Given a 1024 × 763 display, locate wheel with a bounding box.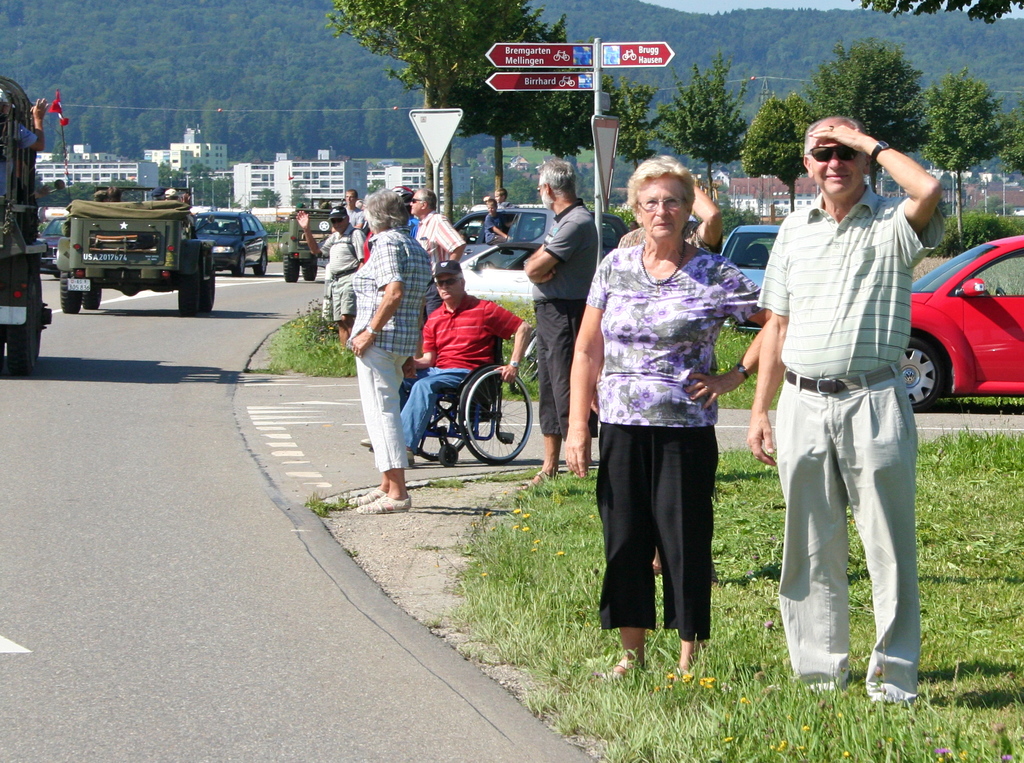
Located: (x1=228, y1=248, x2=246, y2=278).
